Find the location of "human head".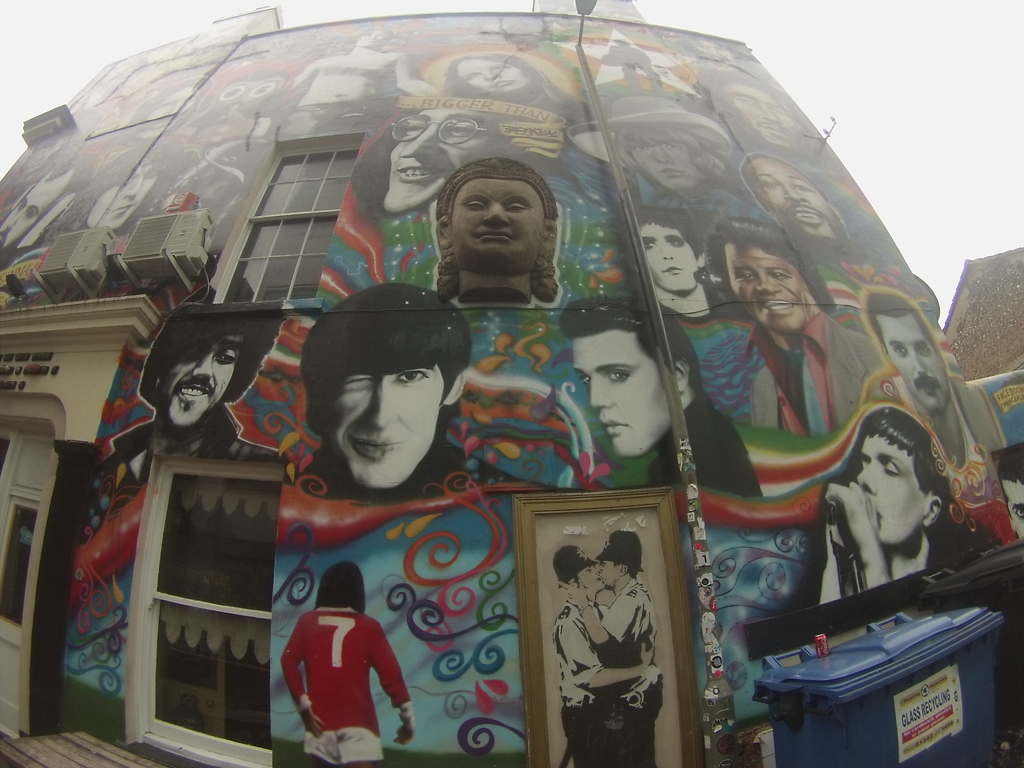
Location: region(599, 537, 636, 586).
